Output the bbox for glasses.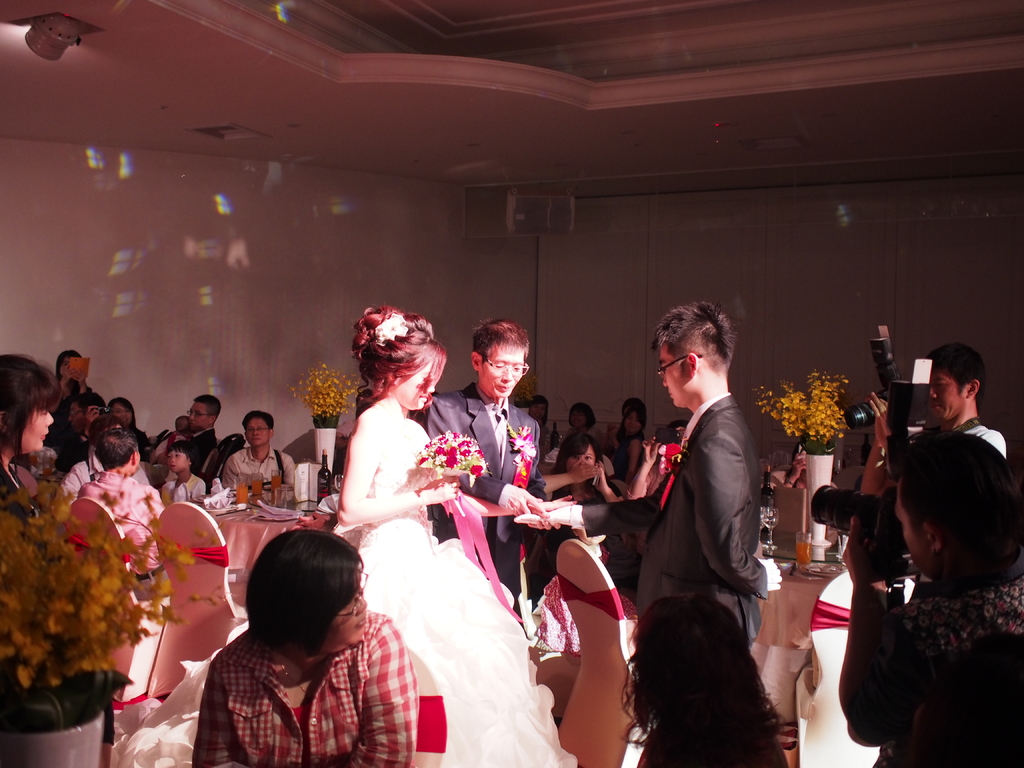
186,409,218,424.
